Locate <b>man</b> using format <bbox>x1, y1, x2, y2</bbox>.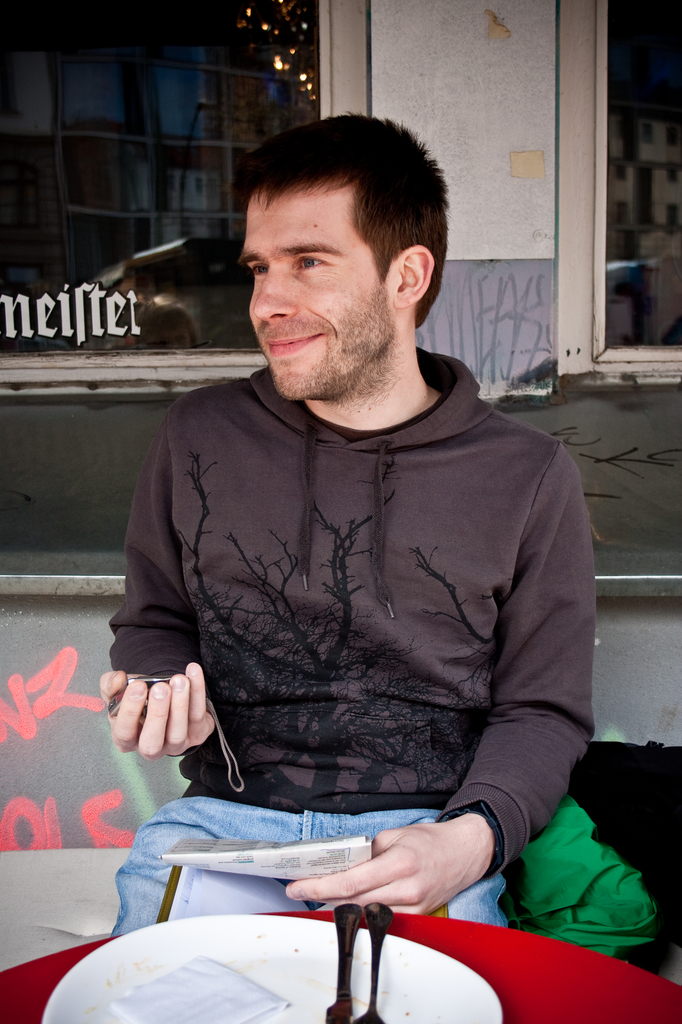
<bbox>97, 104, 622, 1023</bbox>.
